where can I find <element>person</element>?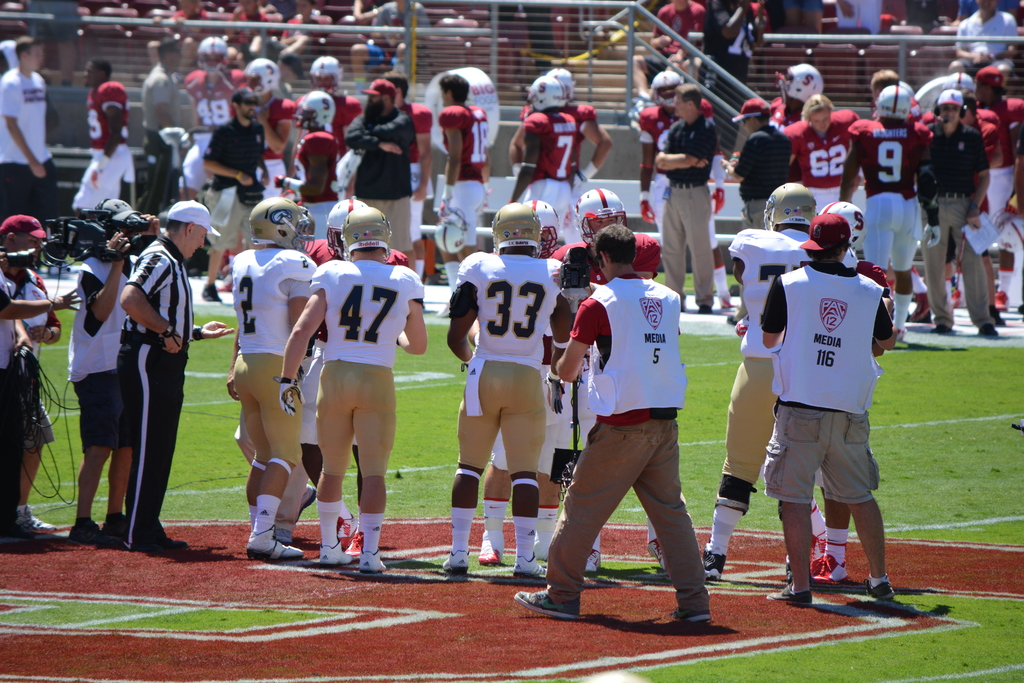
You can find it at select_region(520, 68, 603, 194).
